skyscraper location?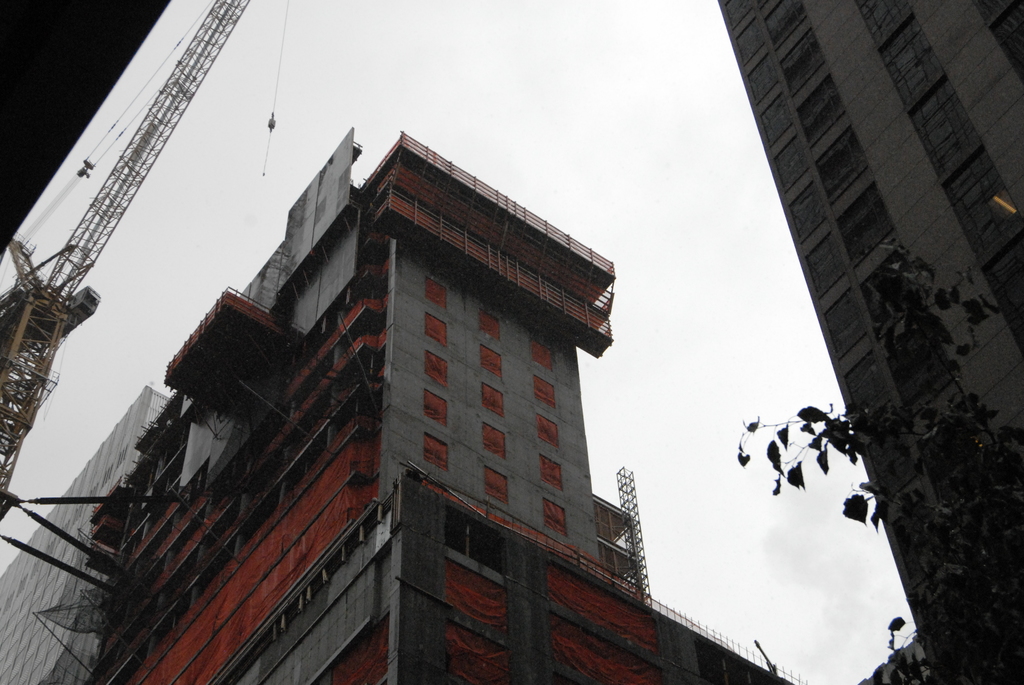
rect(0, 123, 807, 682)
